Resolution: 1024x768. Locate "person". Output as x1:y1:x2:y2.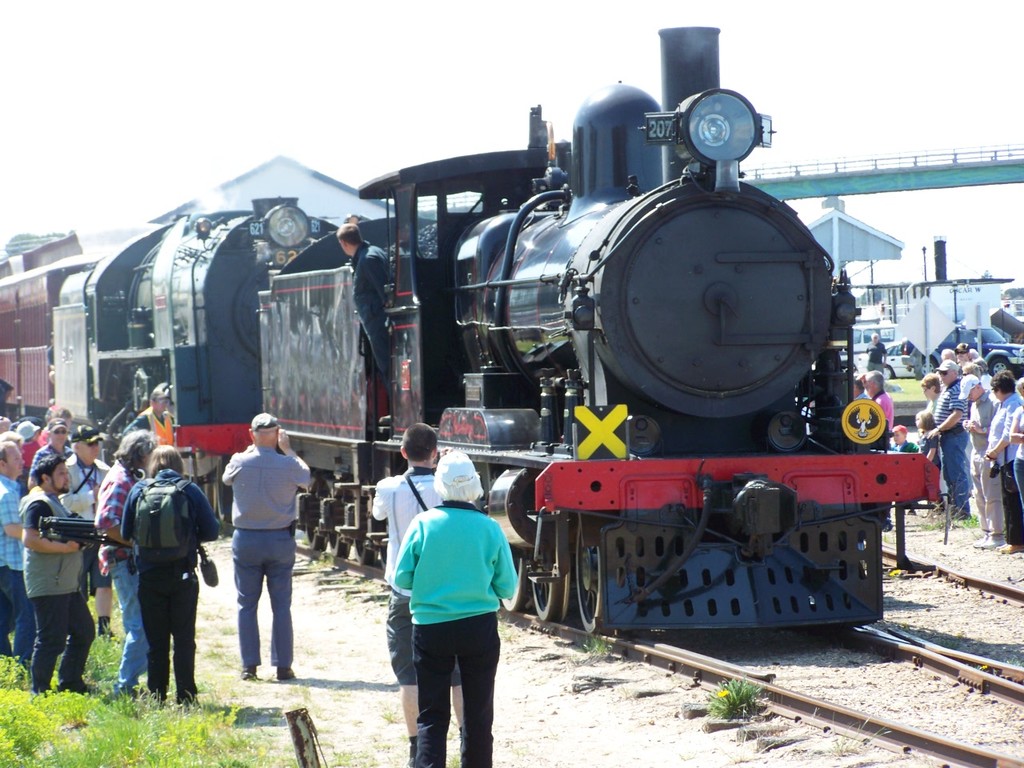
1002:385:1023:551.
